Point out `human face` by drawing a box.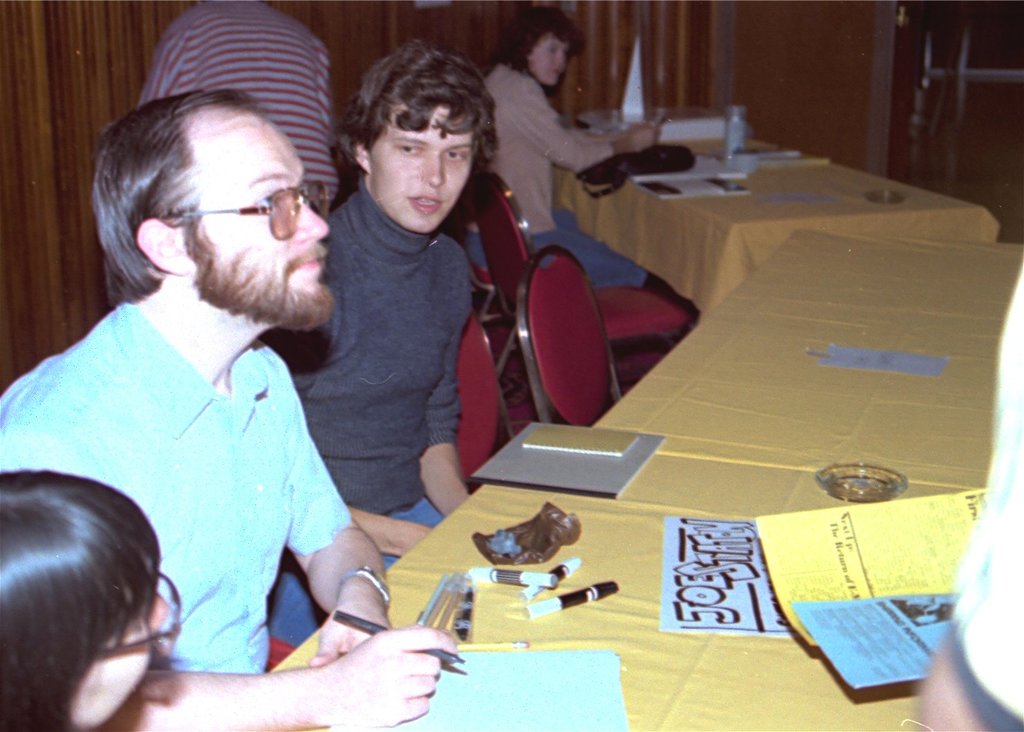
bbox=(67, 590, 168, 731).
